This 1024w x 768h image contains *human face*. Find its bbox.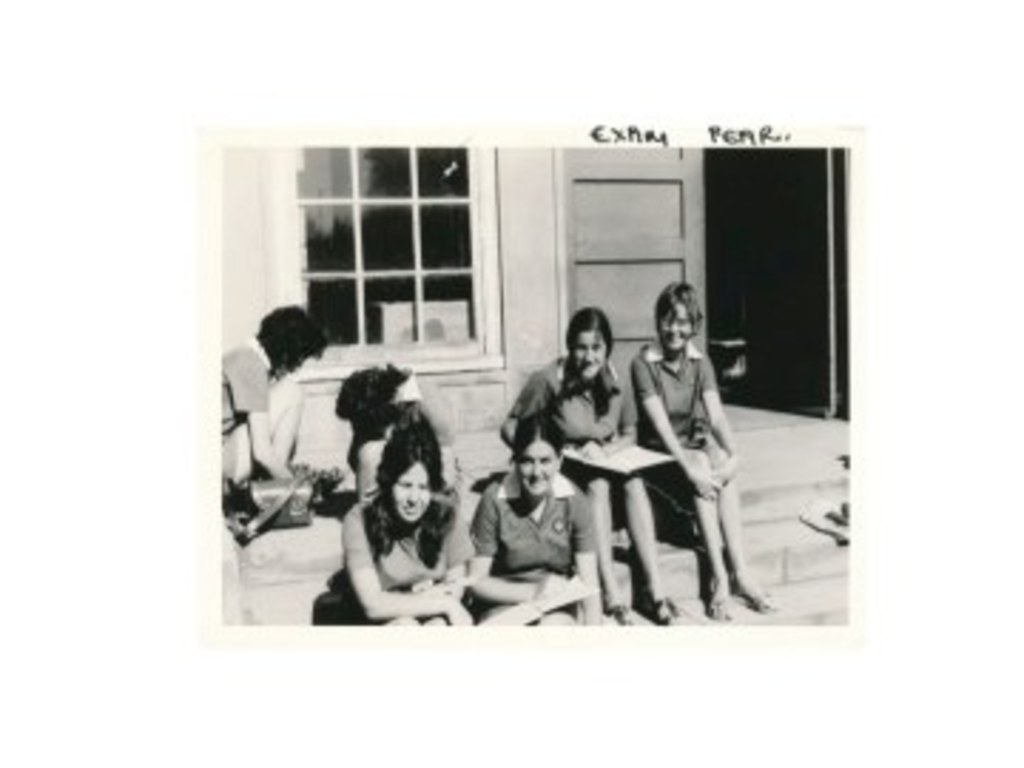
Rect(393, 464, 430, 521).
